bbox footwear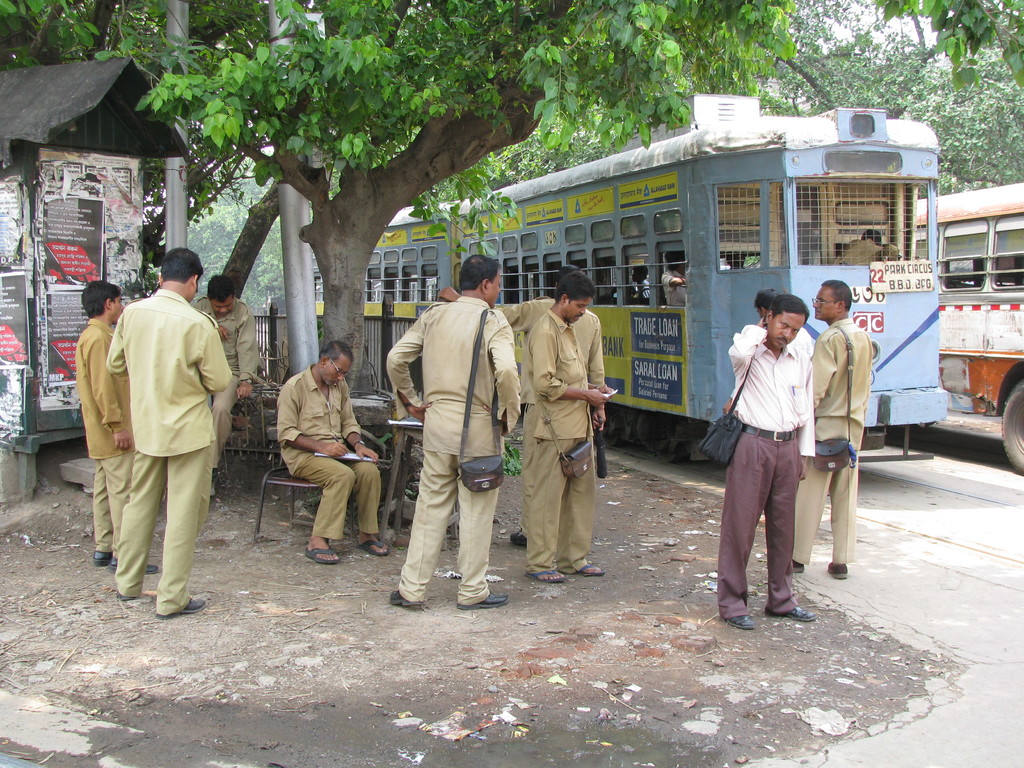
{"left": 575, "top": 564, "right": 607, "bottom": 578}
